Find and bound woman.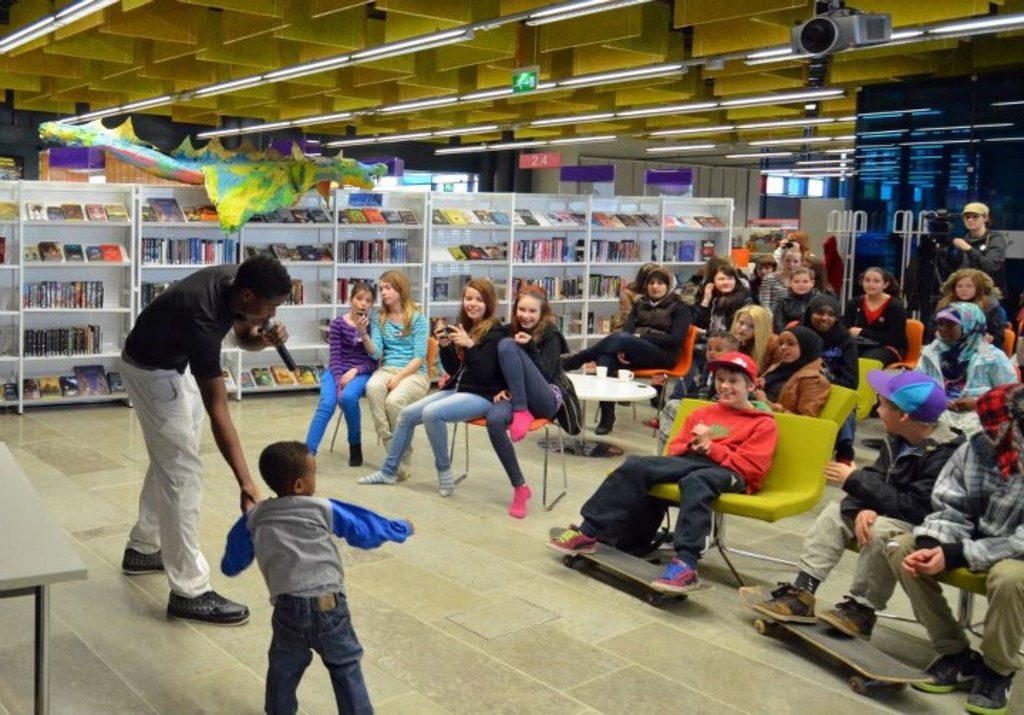
Bound: [x1=350, y1=267, x2=430, y2=483].
